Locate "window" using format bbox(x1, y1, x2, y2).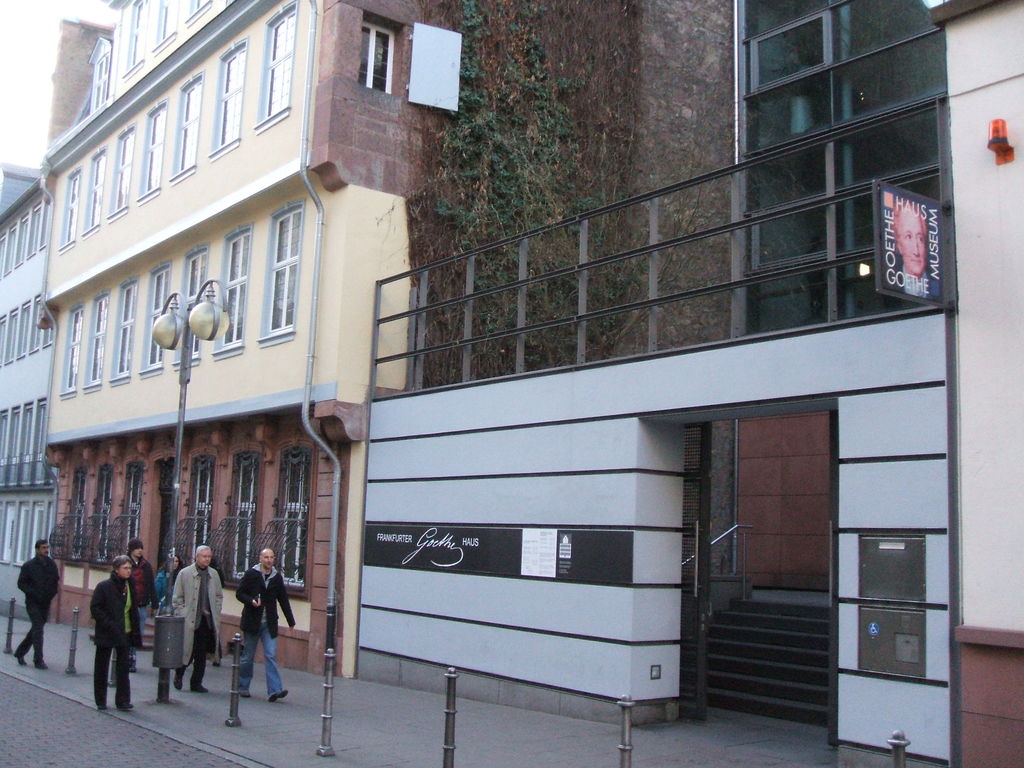
bbox(83, 294, 109, 390).
